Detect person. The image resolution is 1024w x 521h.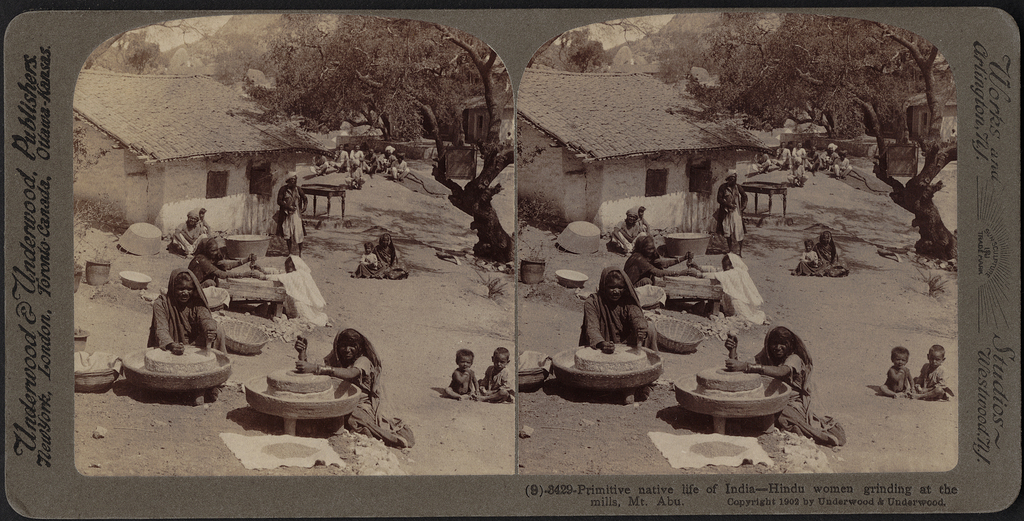
(485, 342, 510, 401).
